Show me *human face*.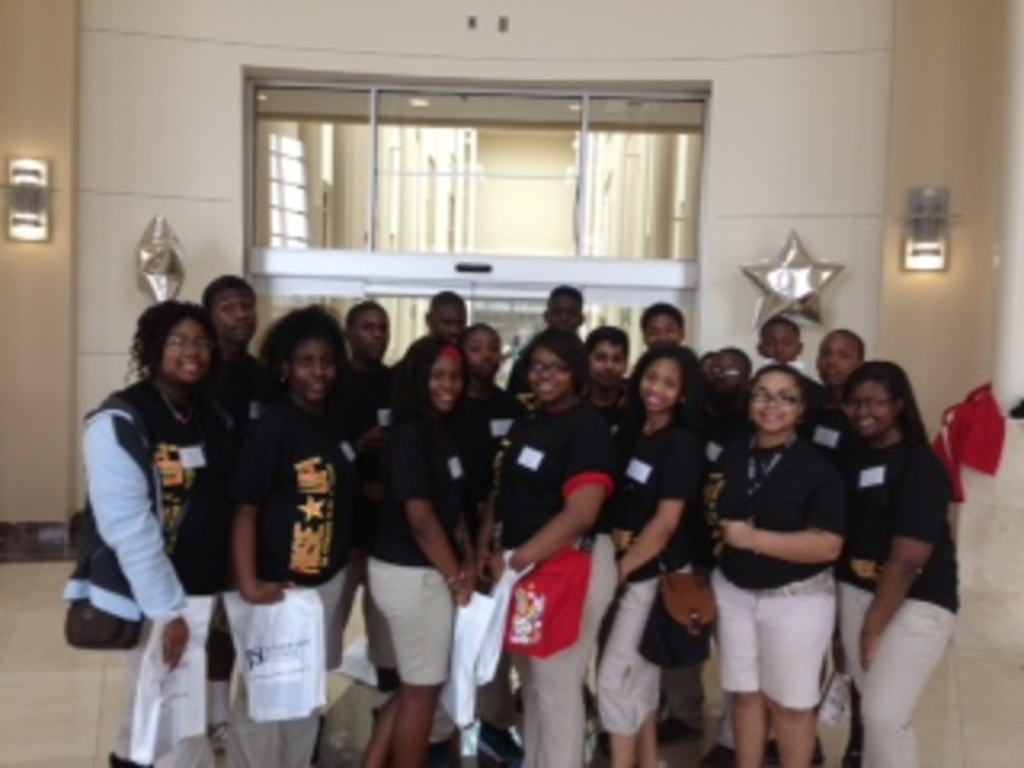
*human face* is here: {"x1": 582, "y1": 333, "x2": 634, "y2": 387}.
